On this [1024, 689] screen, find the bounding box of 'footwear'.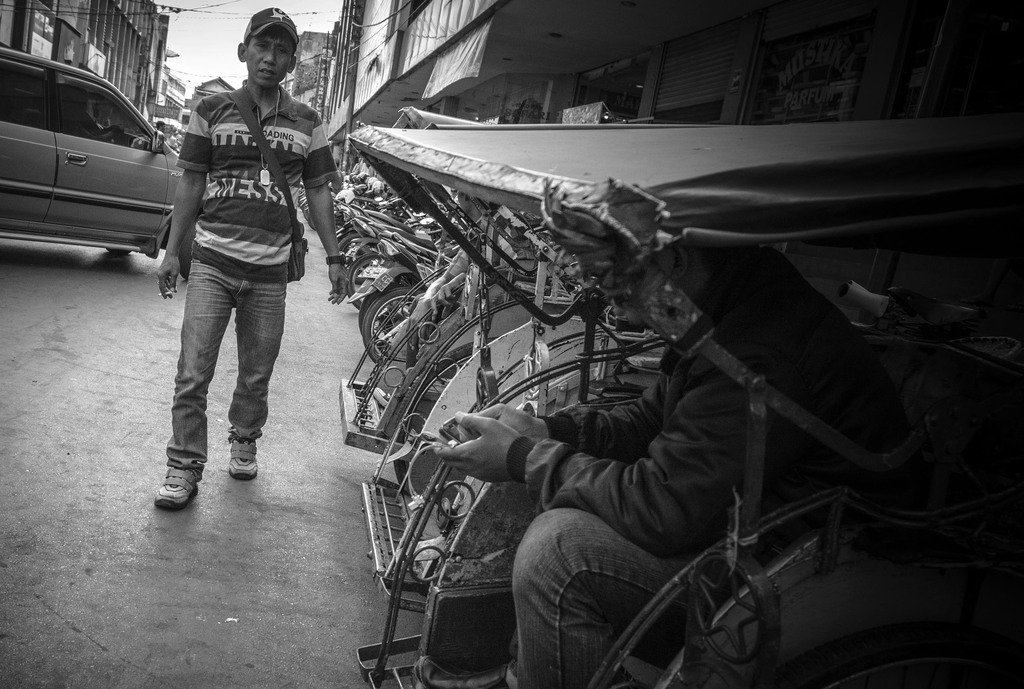
Bounding box: bbox=[371, 386, 394, 409].
